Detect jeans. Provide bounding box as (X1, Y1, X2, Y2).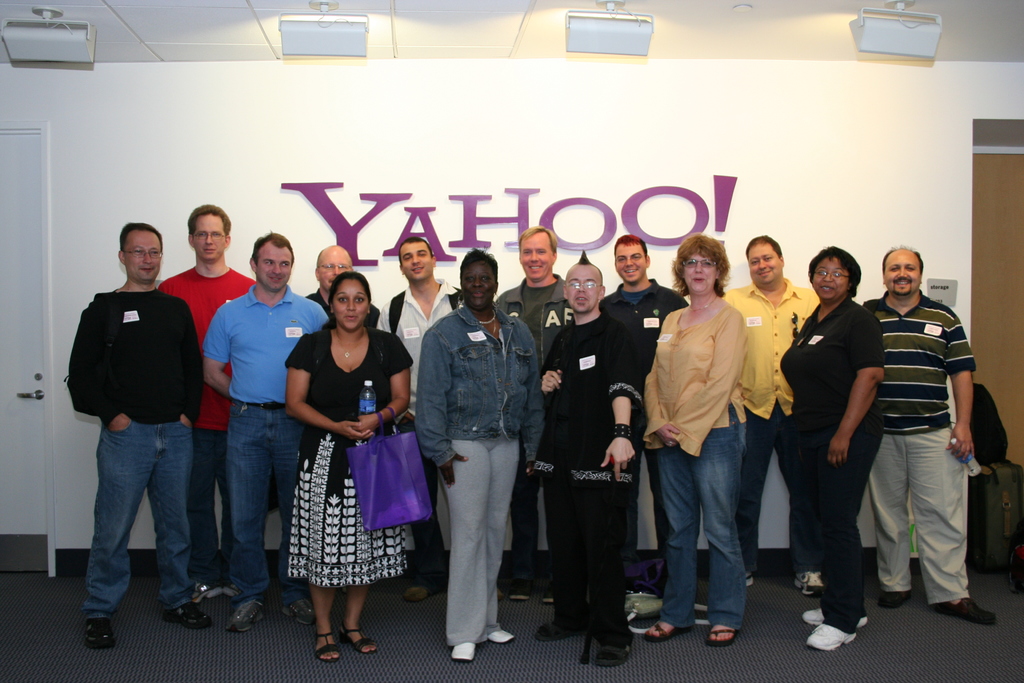
(225, 400, 308, 601).
